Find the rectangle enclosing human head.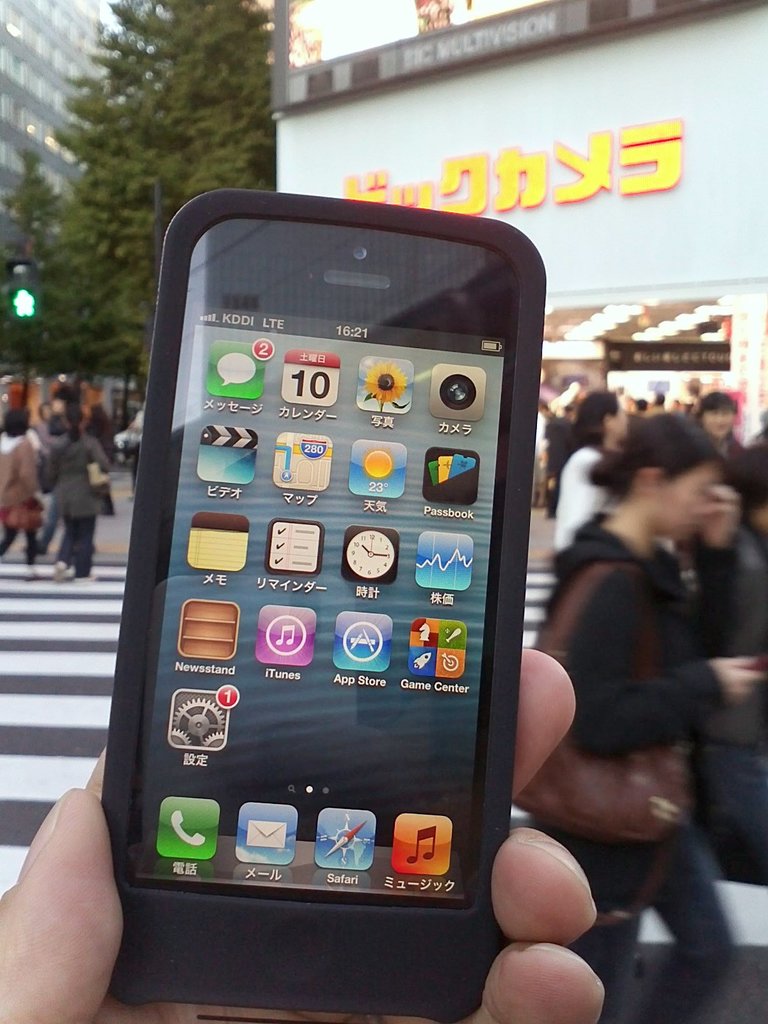
(582,393,628,436).
